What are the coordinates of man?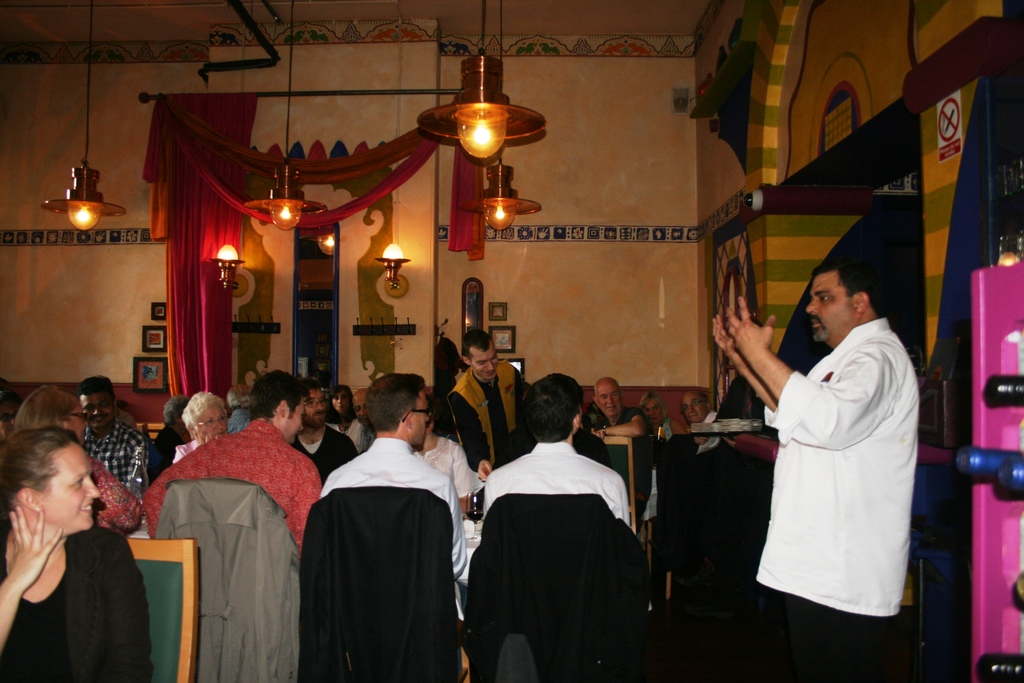
[left=320, top=374, right=467, bottom=642].
